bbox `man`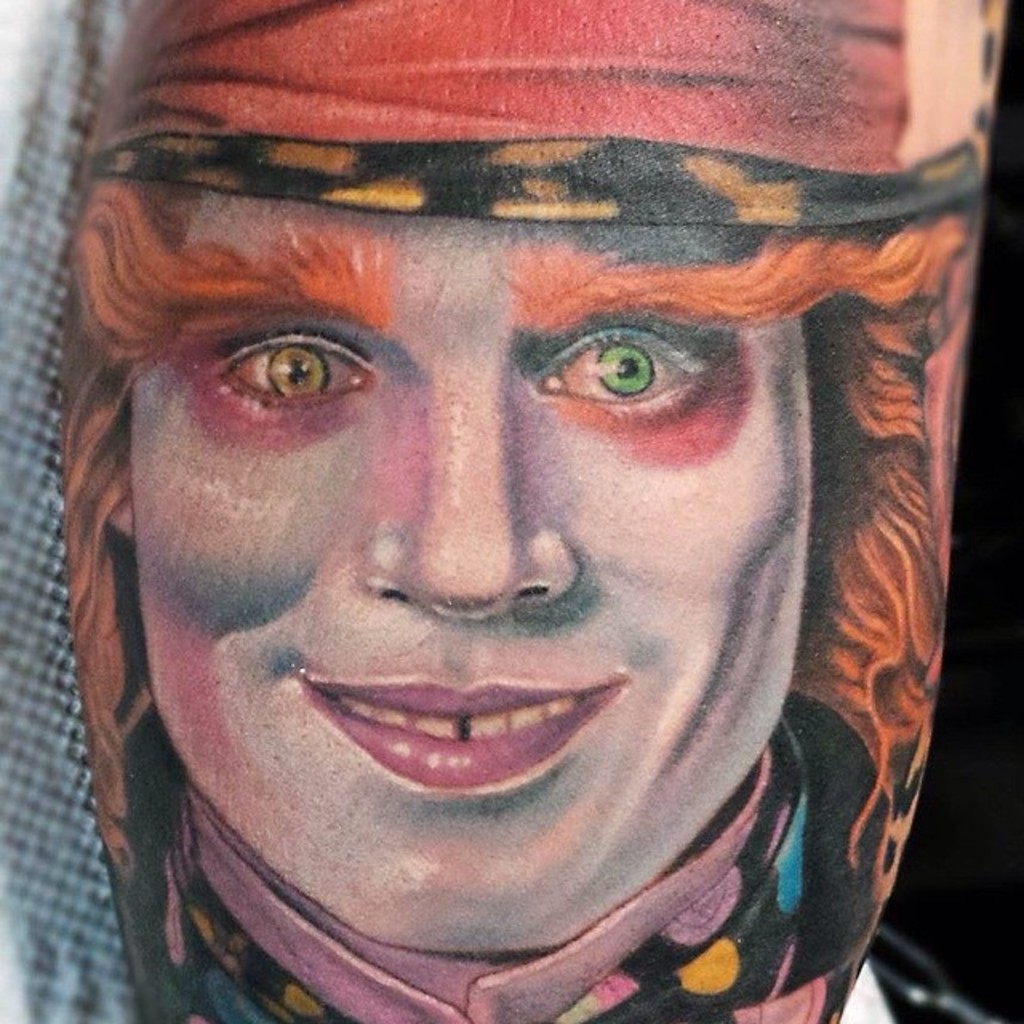
BBox(0, 13, 1006, 1023)
